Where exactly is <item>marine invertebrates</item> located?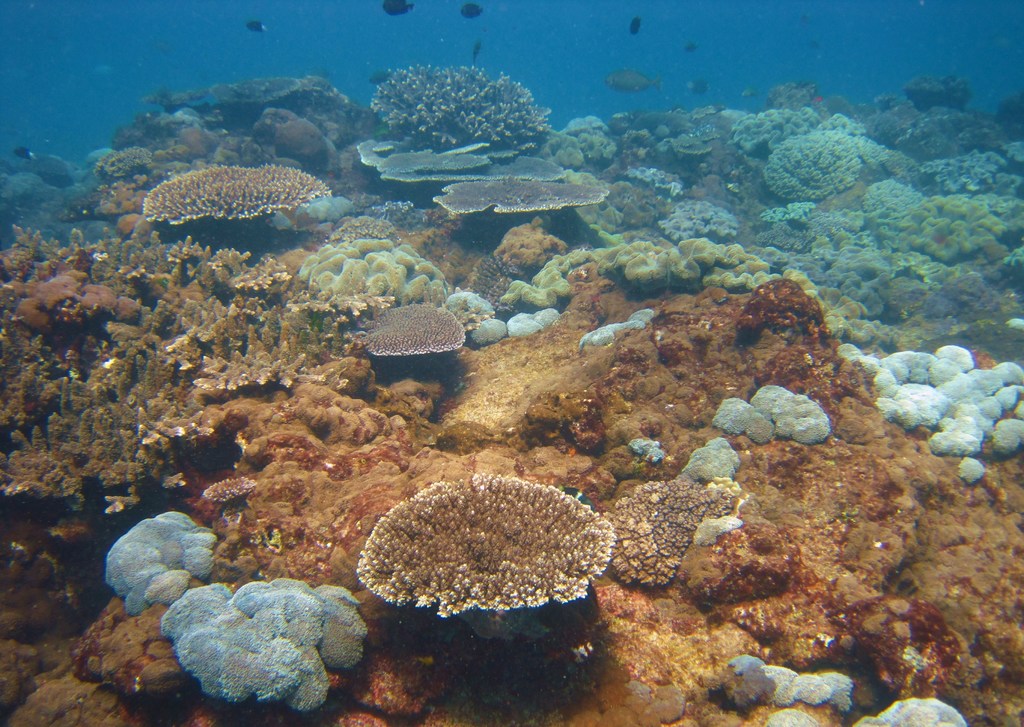
Its bounding box is <bbox>355, 52, 598, 164</bbox>.
